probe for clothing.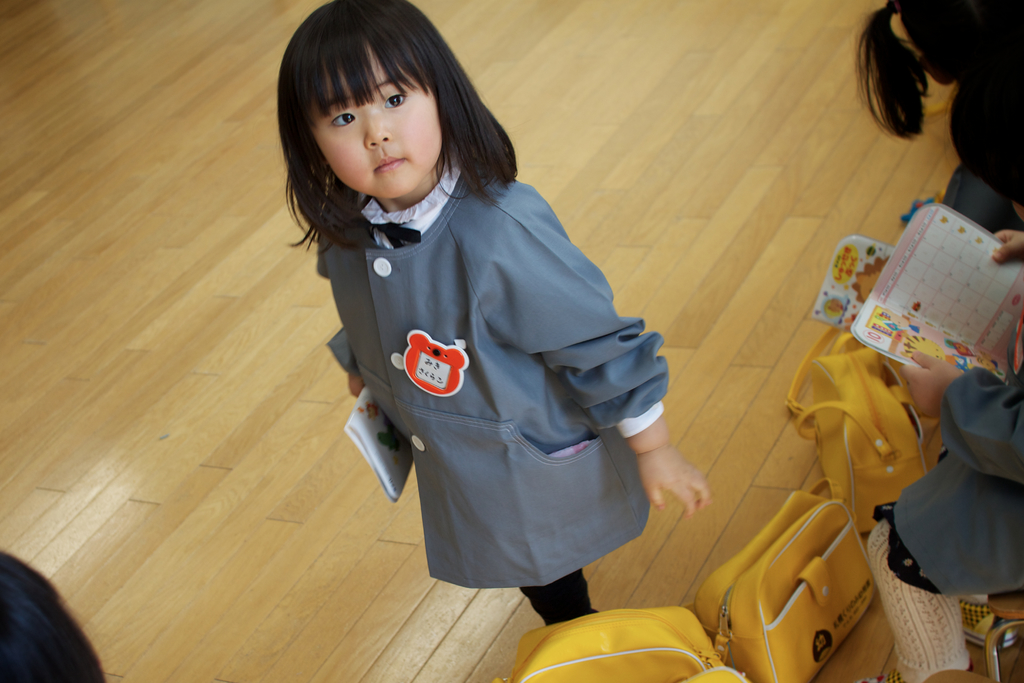
Probe result: box(291, 124, 685, 618).
